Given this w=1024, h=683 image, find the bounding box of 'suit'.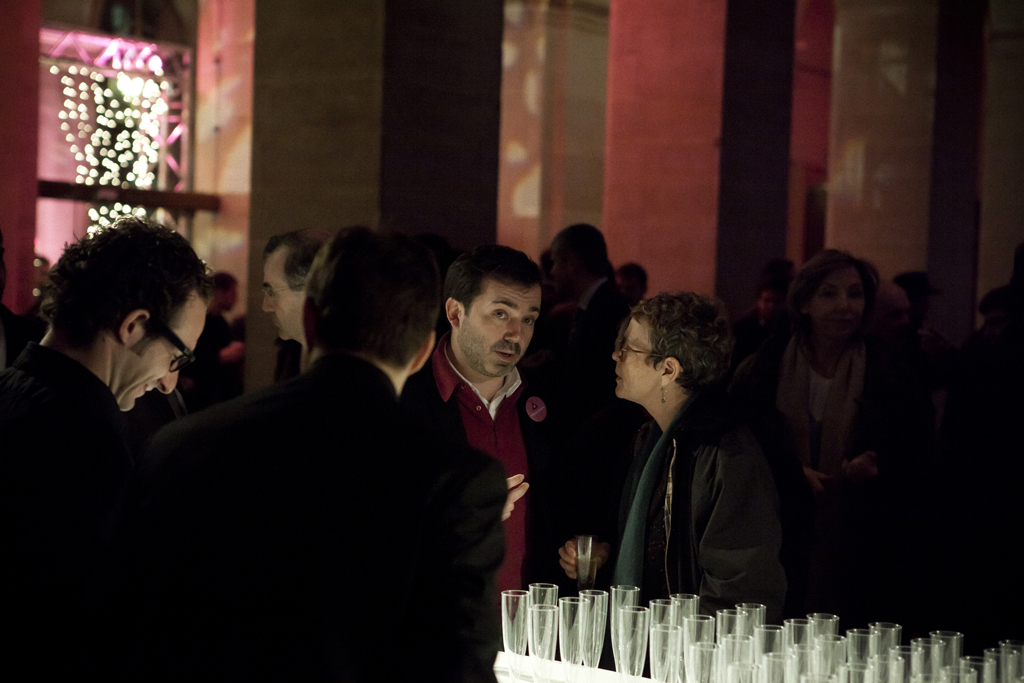
locate(409, 292, 570, 615).
